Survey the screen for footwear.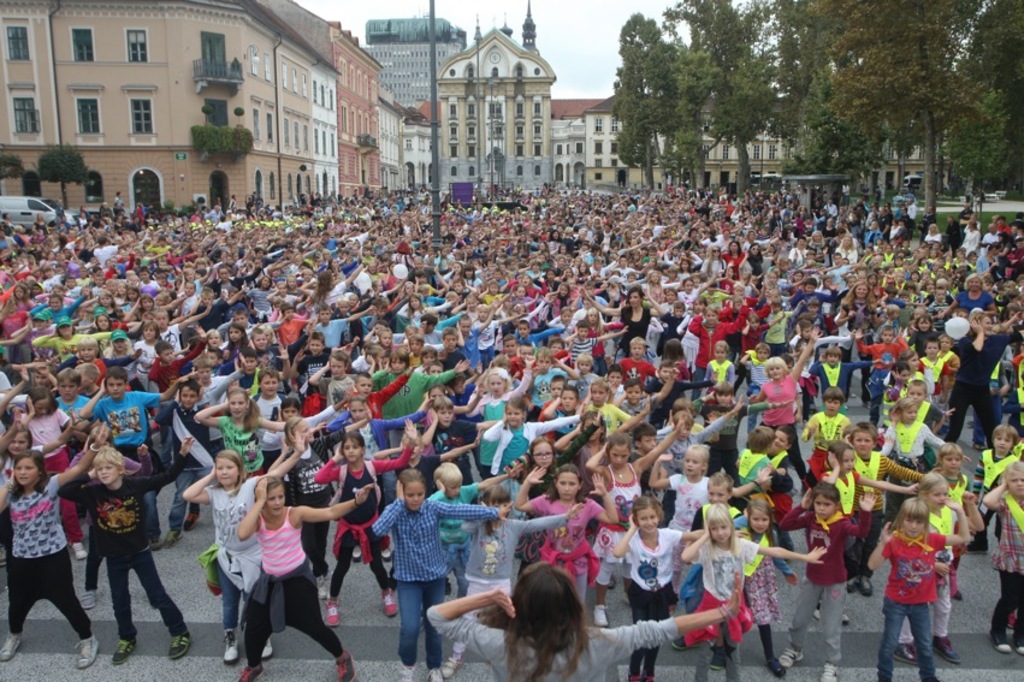
Survey found: x1=933, y1=634, x2=965, y2=663.
